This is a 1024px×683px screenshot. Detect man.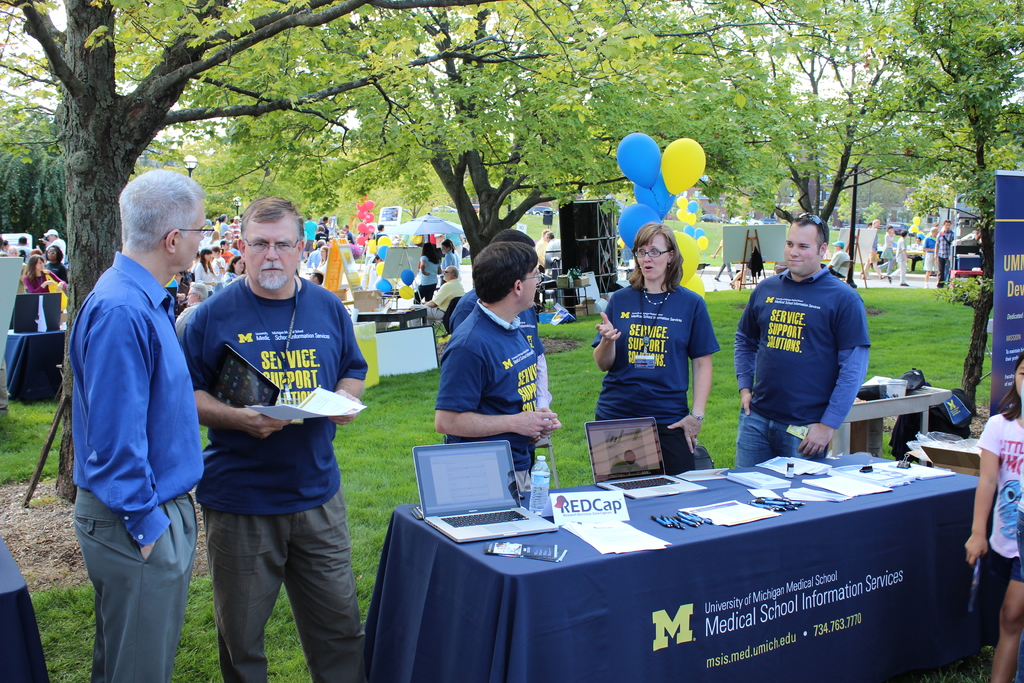
61,150,207,682.
